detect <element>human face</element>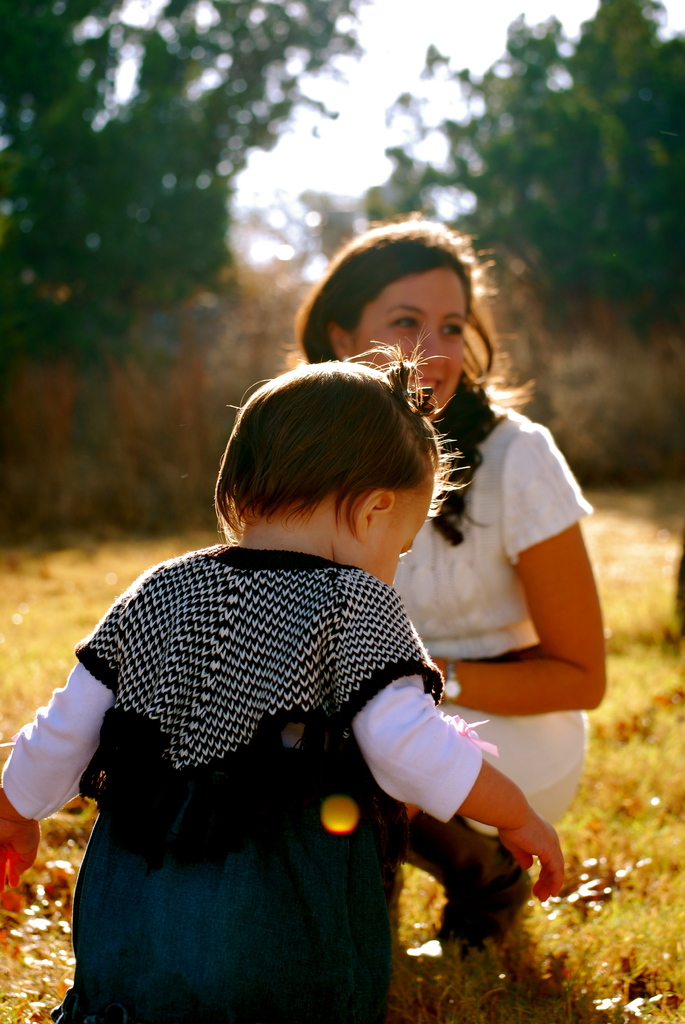
[356,266,469,413]
